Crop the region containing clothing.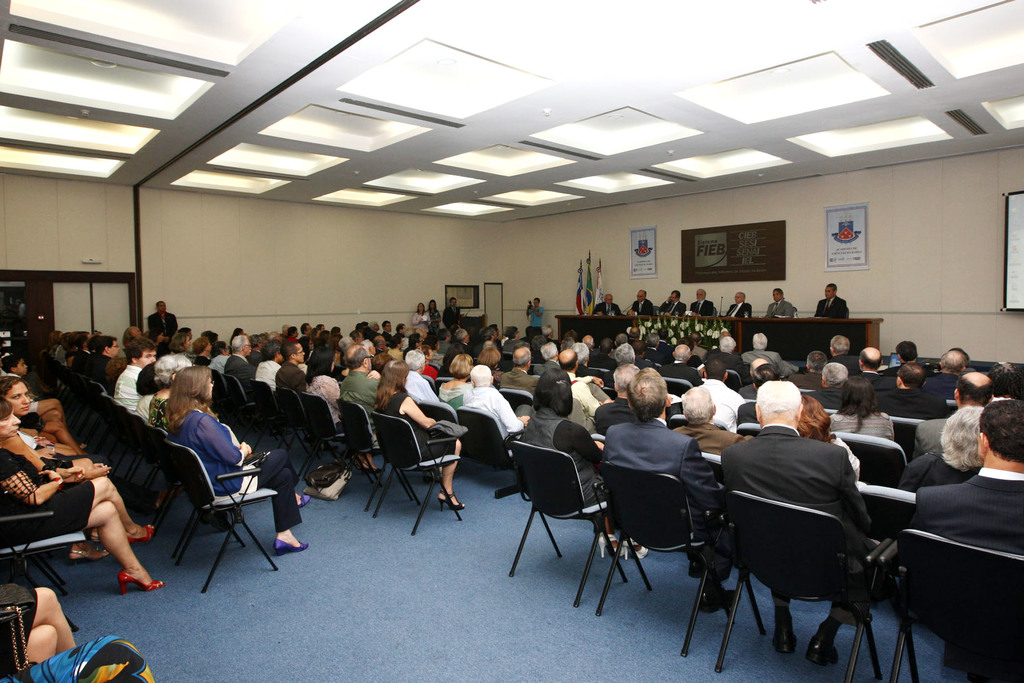
Crop region: crop(706, 347, 742, 381).
